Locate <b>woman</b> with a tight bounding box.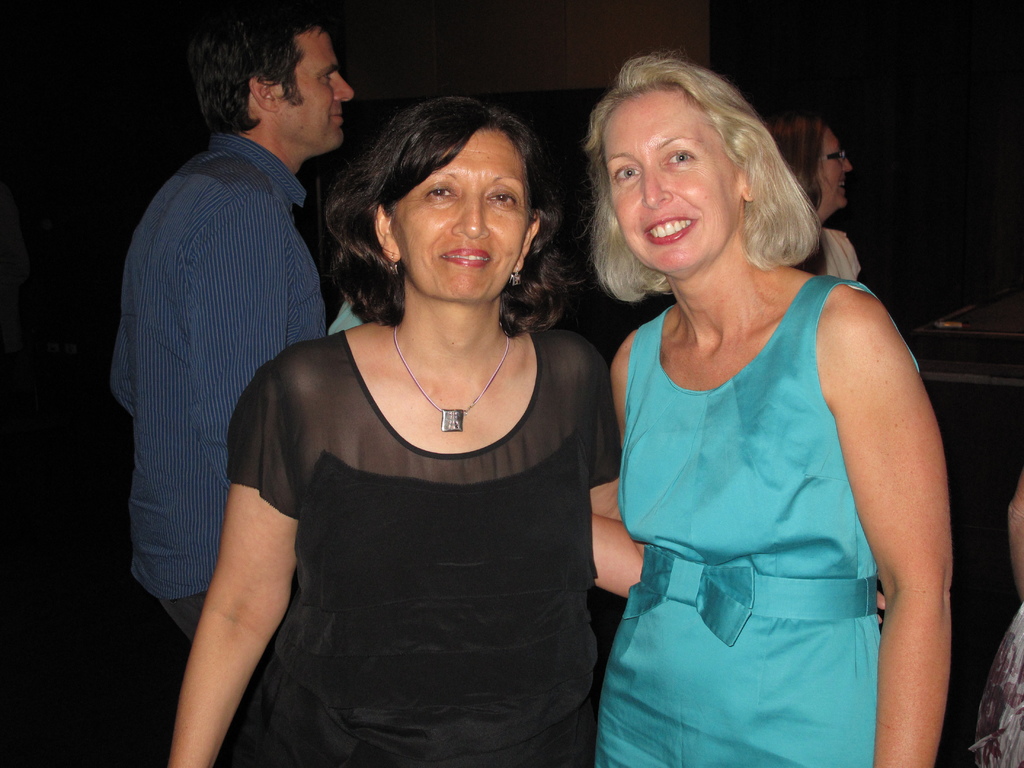
(left=167, top=94, right=884, bottom=767).
